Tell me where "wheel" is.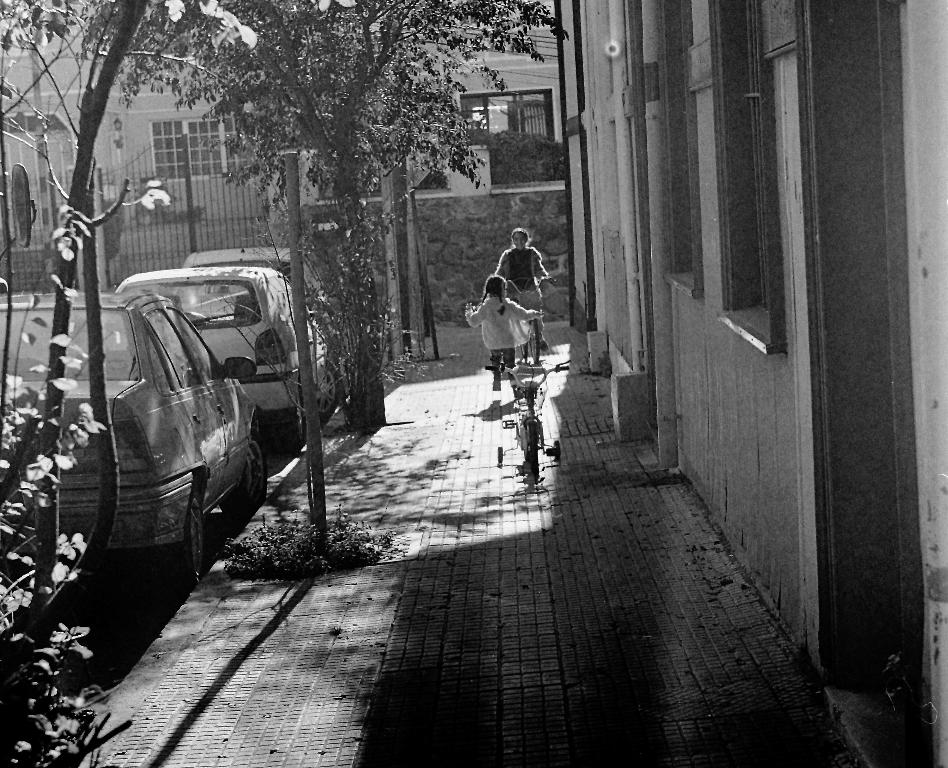
"wheel" is at bbox=[520, 343, 529, 360].
